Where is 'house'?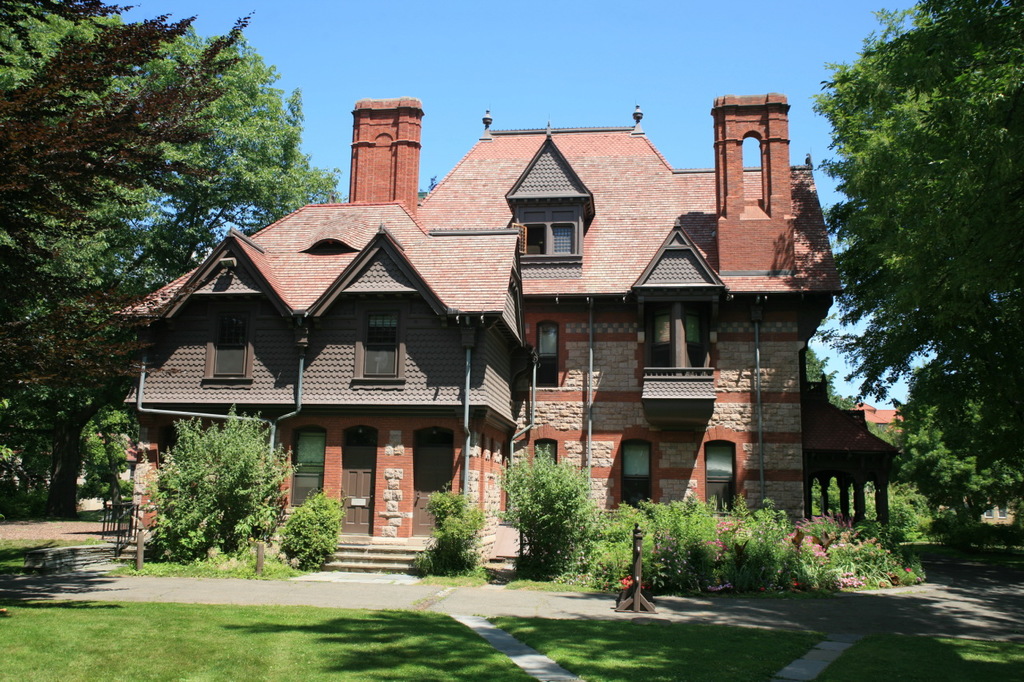
115/94/898/579.
